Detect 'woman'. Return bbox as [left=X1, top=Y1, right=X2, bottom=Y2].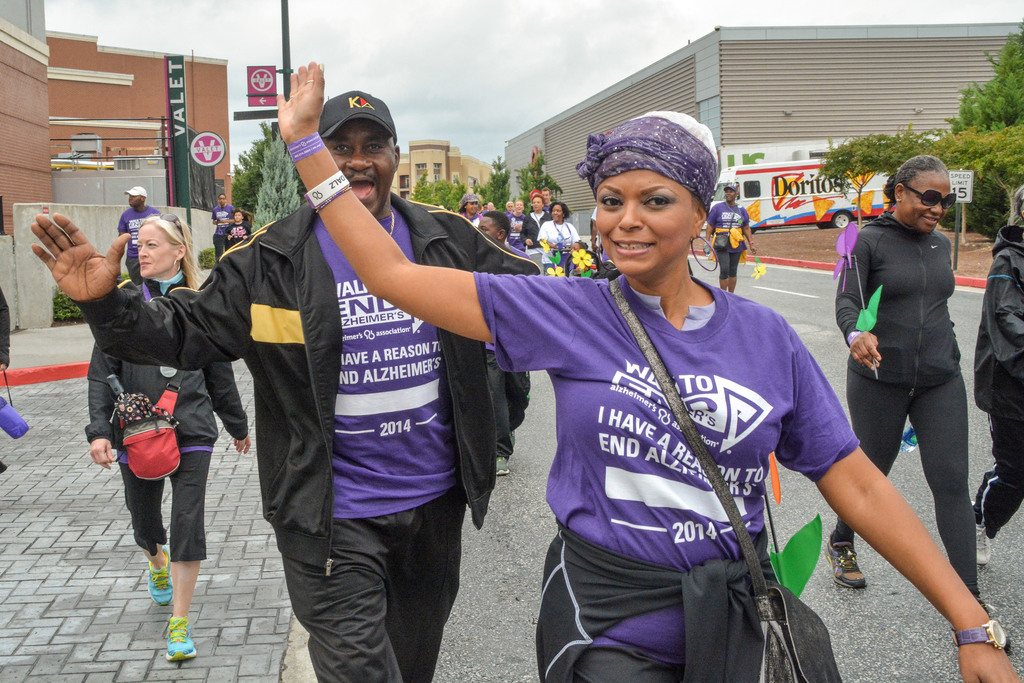
[left=225, top=206, right=245, bottom=245].
